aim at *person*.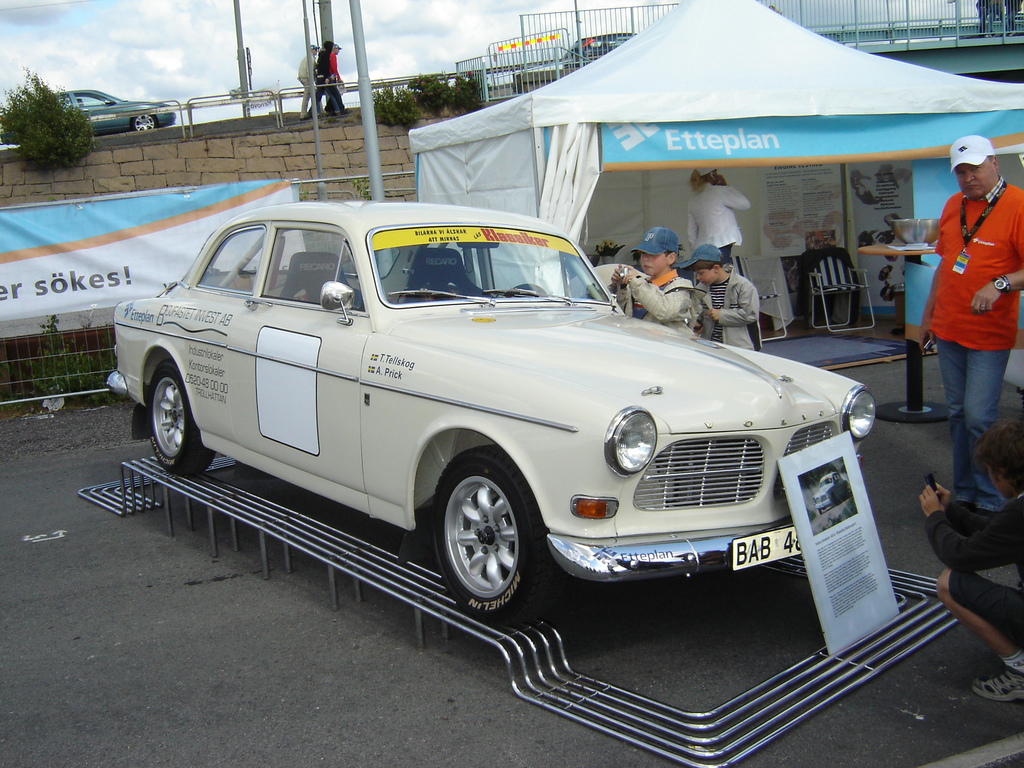
Aimed at box(971, 0, 988, 35).
